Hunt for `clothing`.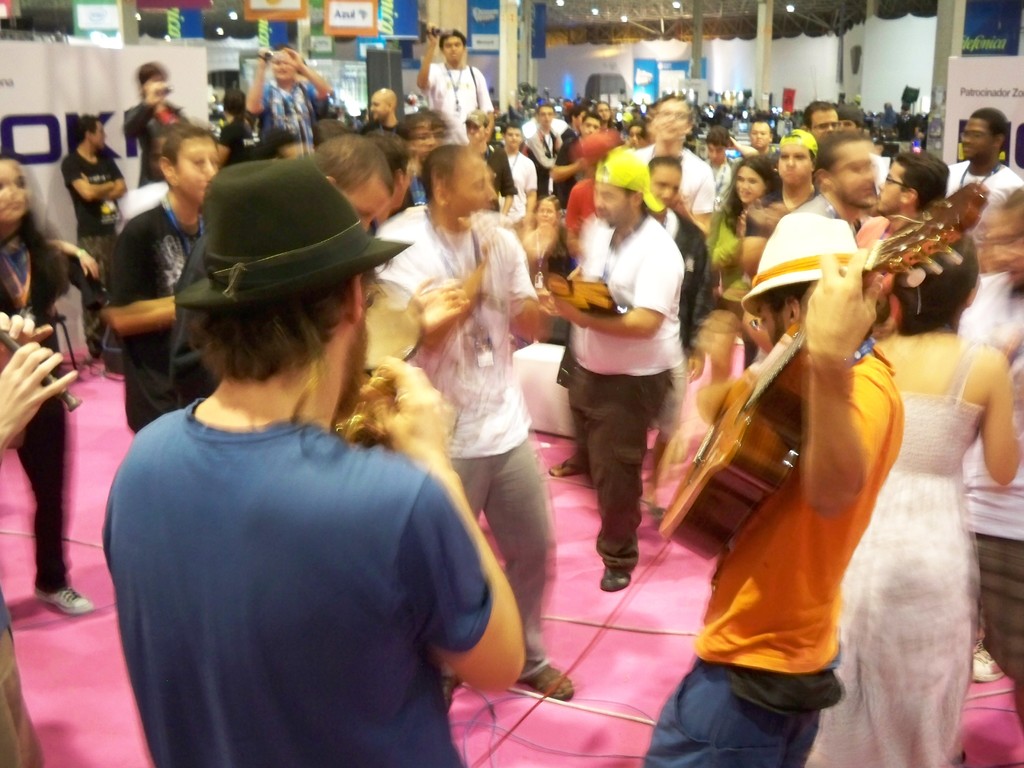
Hunted down at crop(247, 77, 333, 155).
